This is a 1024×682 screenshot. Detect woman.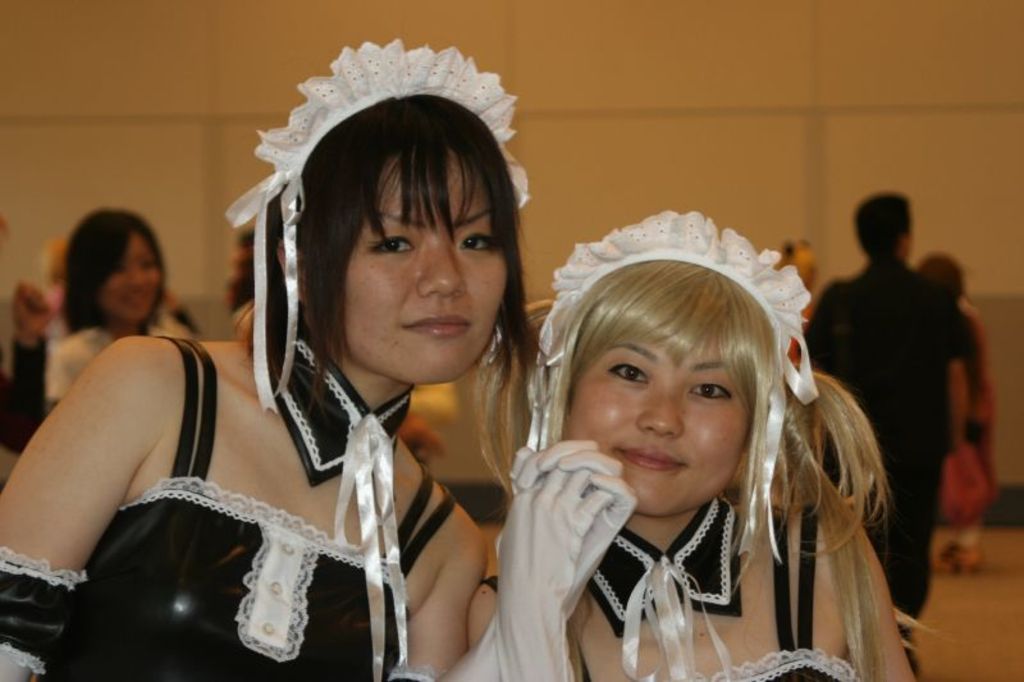
x1=495, y1=210, x2=927, y2=669.
